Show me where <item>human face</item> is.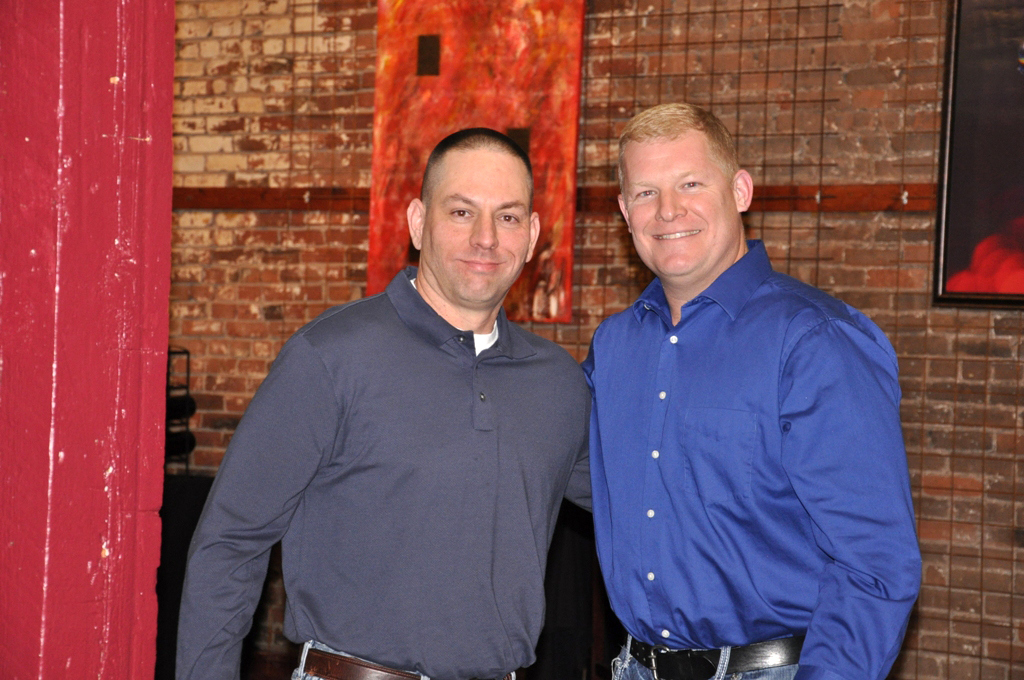
<item>human face</item> is at box(630, 141, 731, 272).
